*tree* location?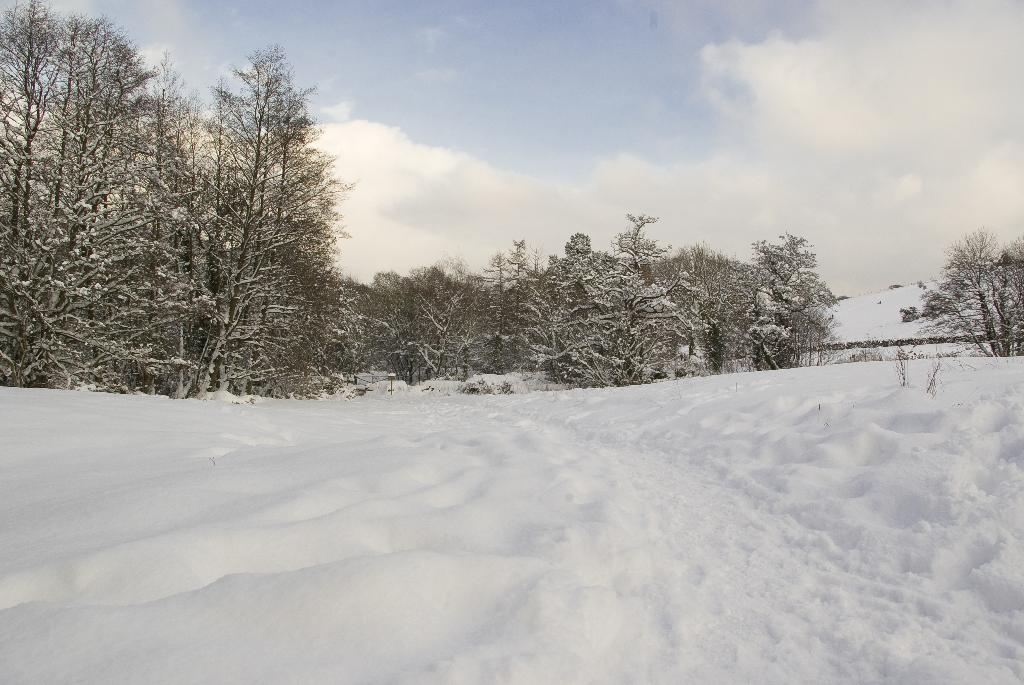
[x1=28, y1=12, x2=165, y2=376]
